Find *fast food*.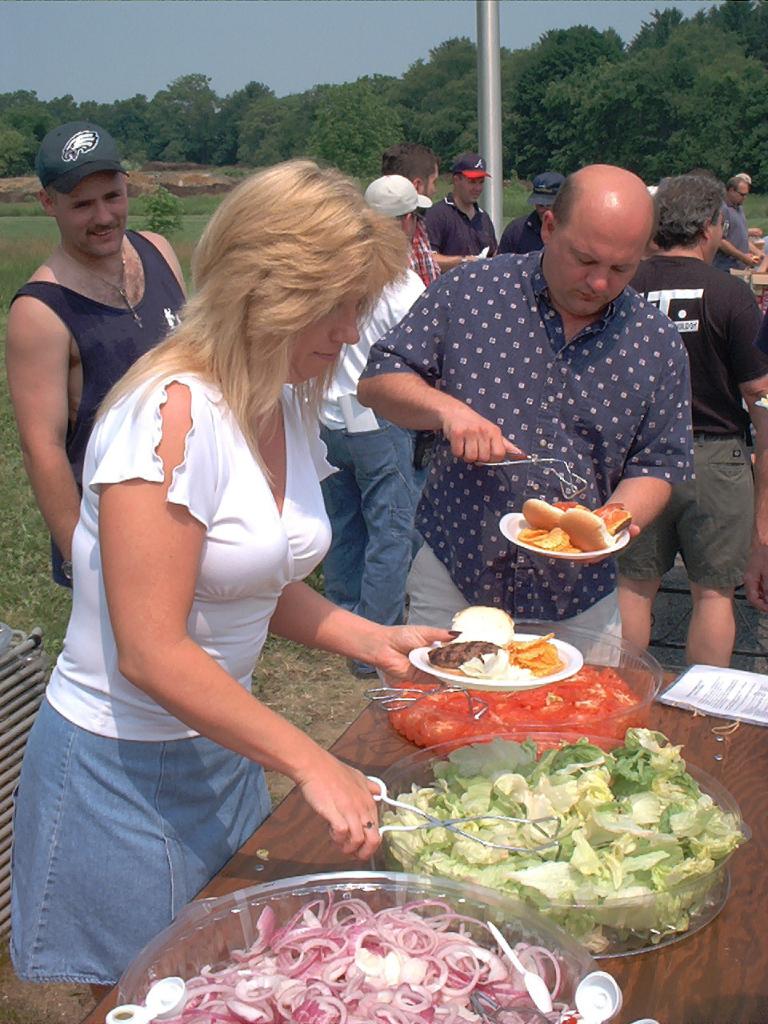
507:502:578:523.
